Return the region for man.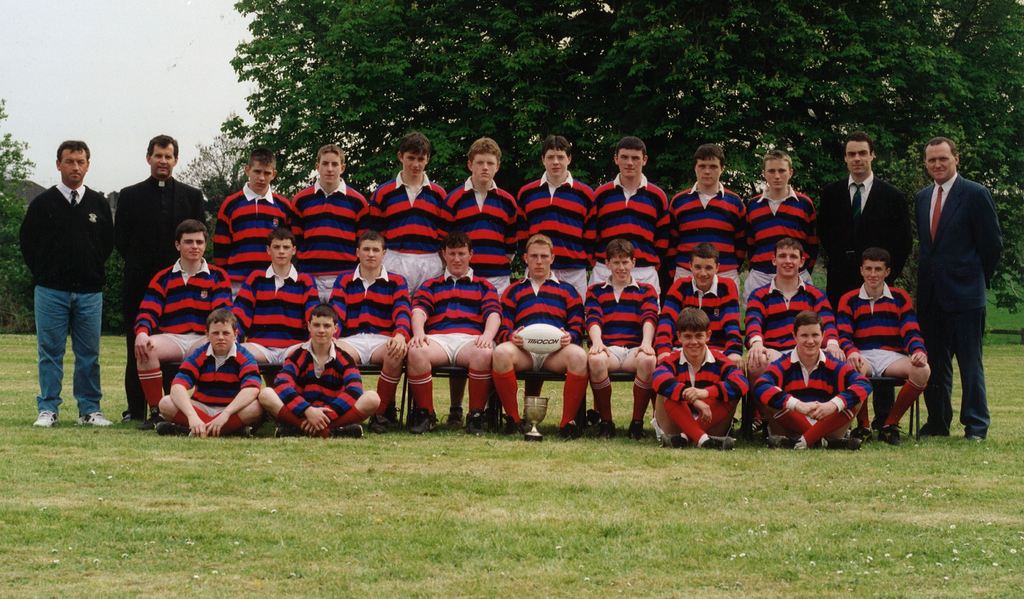
673,138,746,305.
